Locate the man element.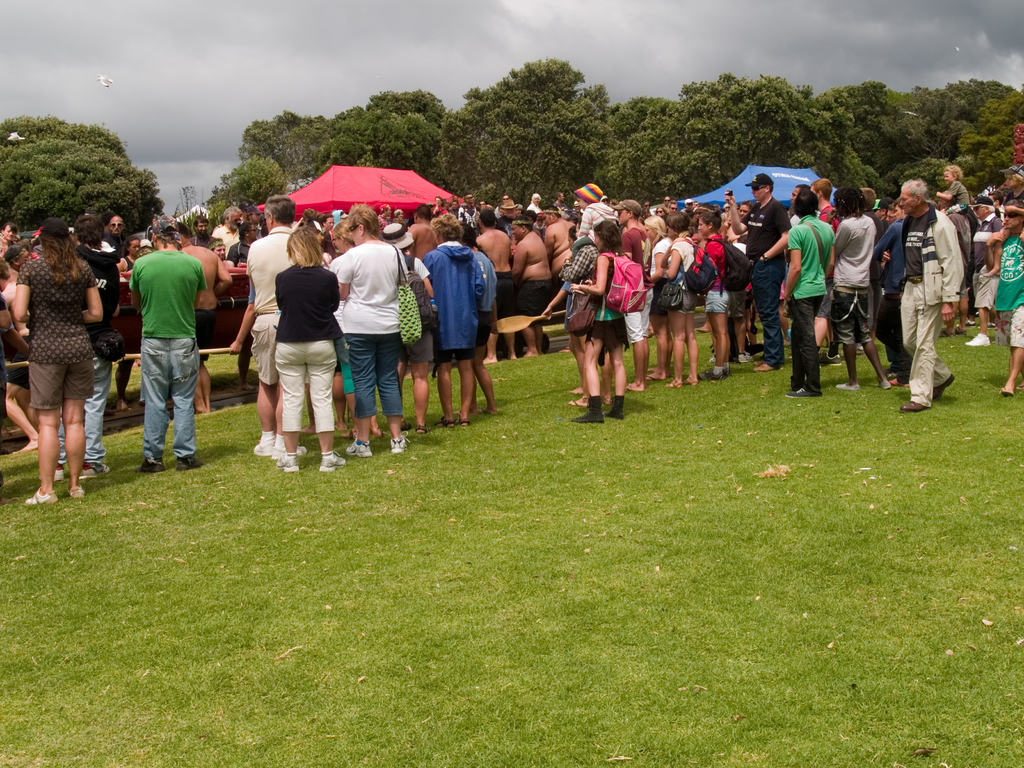
Element bbox: <region>229, 192, 299, 457</region>.
